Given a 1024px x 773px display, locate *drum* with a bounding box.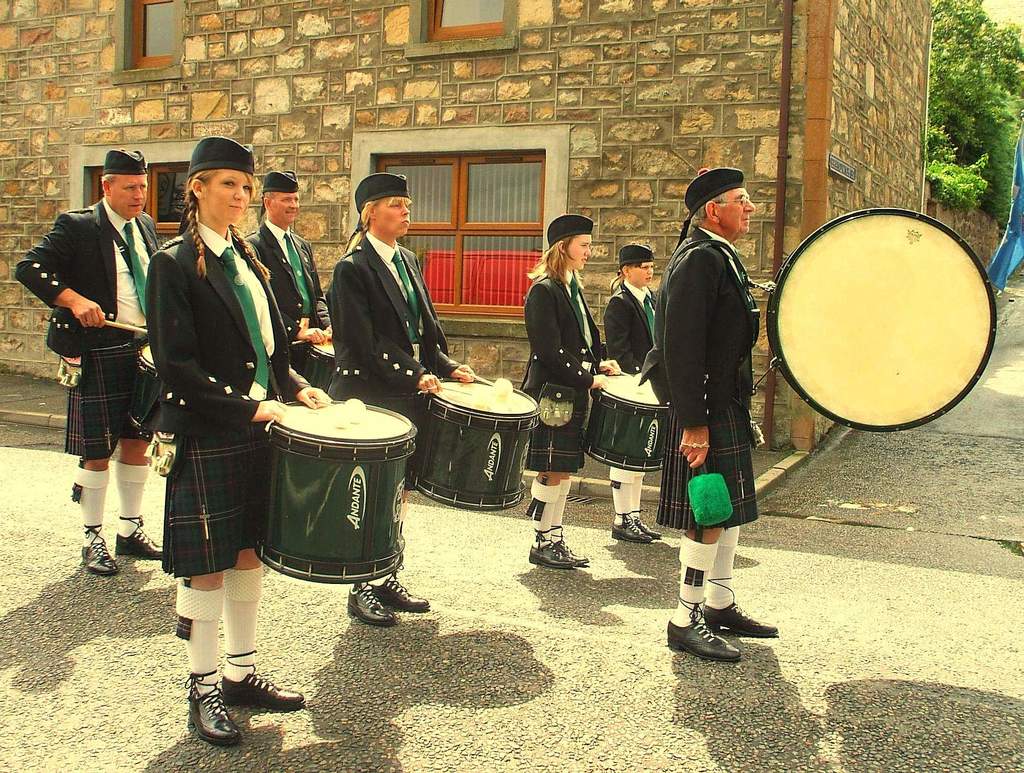
Located: detection(583, 373, 664, 471).
